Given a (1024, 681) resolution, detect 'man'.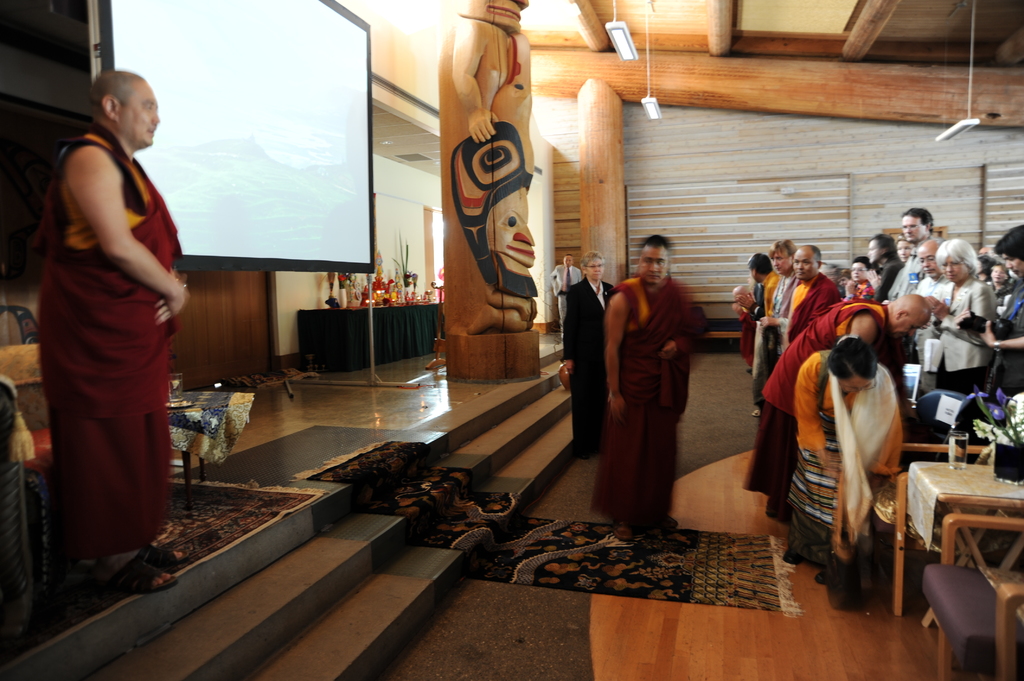
<region>972, 220, 1023, 397</region>.
